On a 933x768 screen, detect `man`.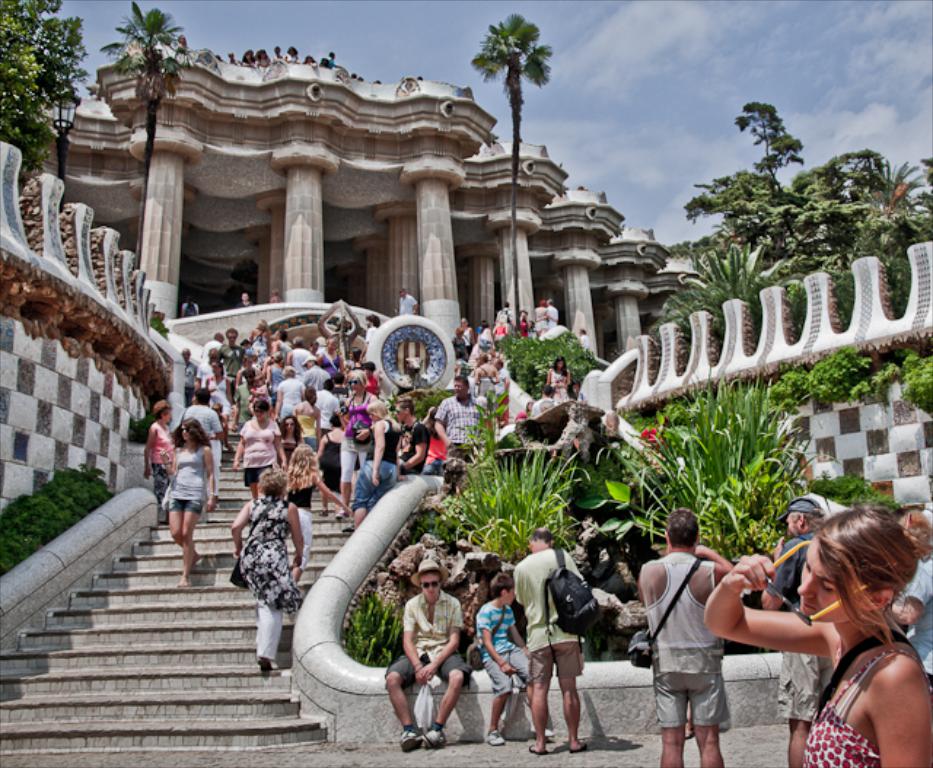
433 377 496 497.
